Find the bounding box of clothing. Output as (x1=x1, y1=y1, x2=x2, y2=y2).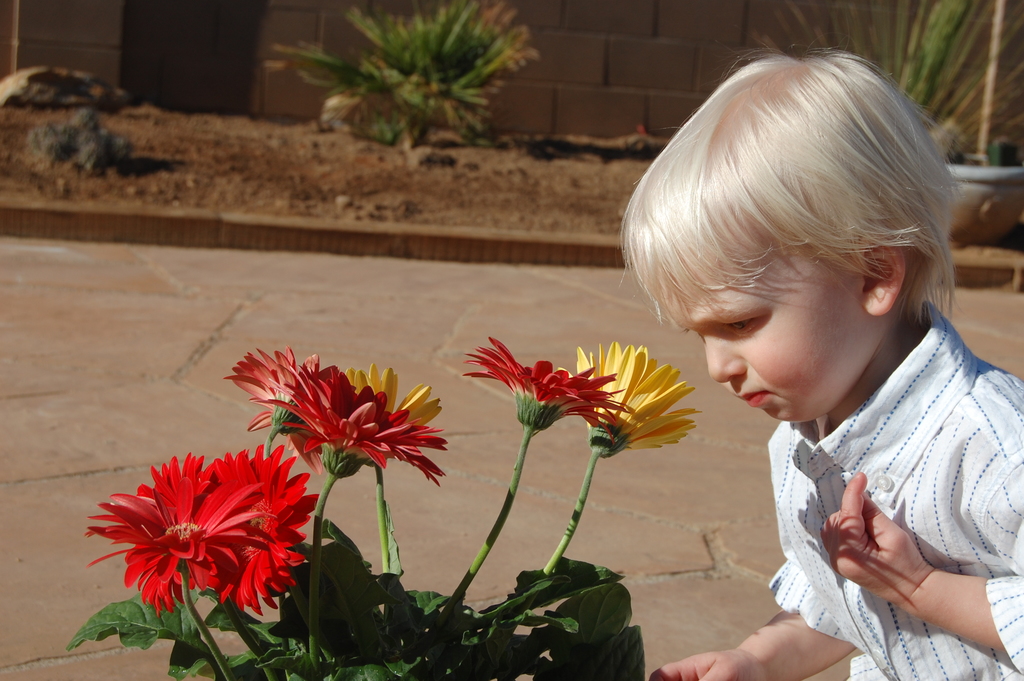
(x1=769, y1=301, x2=1023, y2=680).
